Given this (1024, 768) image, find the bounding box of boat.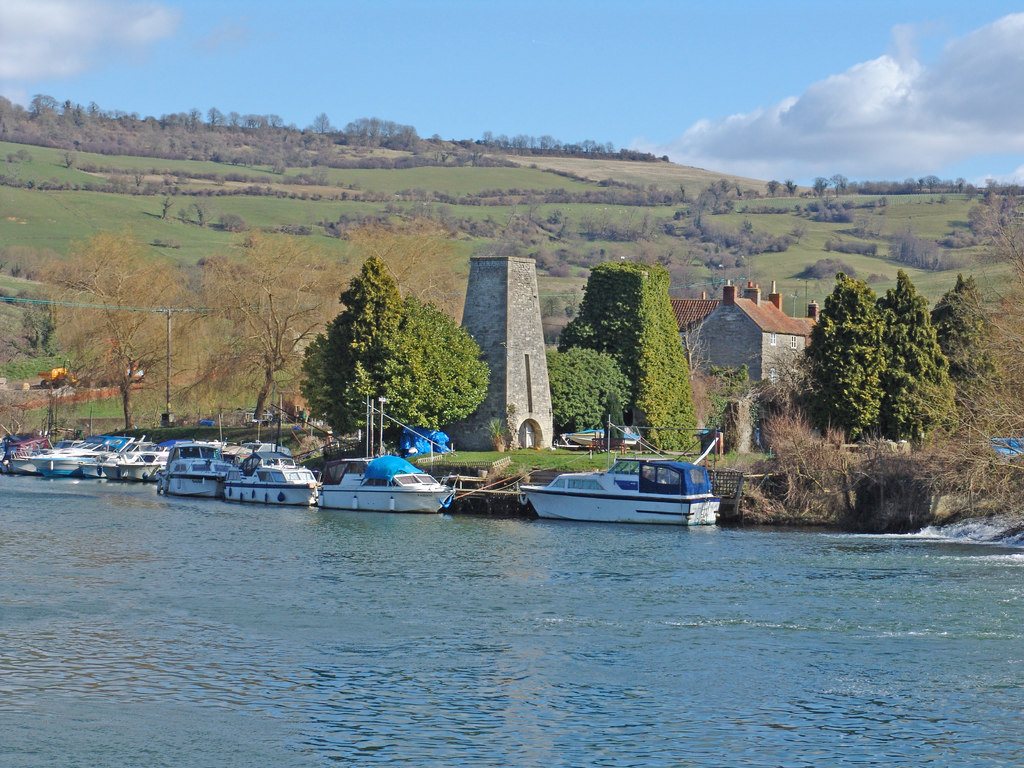
x1=520 y1=443 x2=735 y2=527.
